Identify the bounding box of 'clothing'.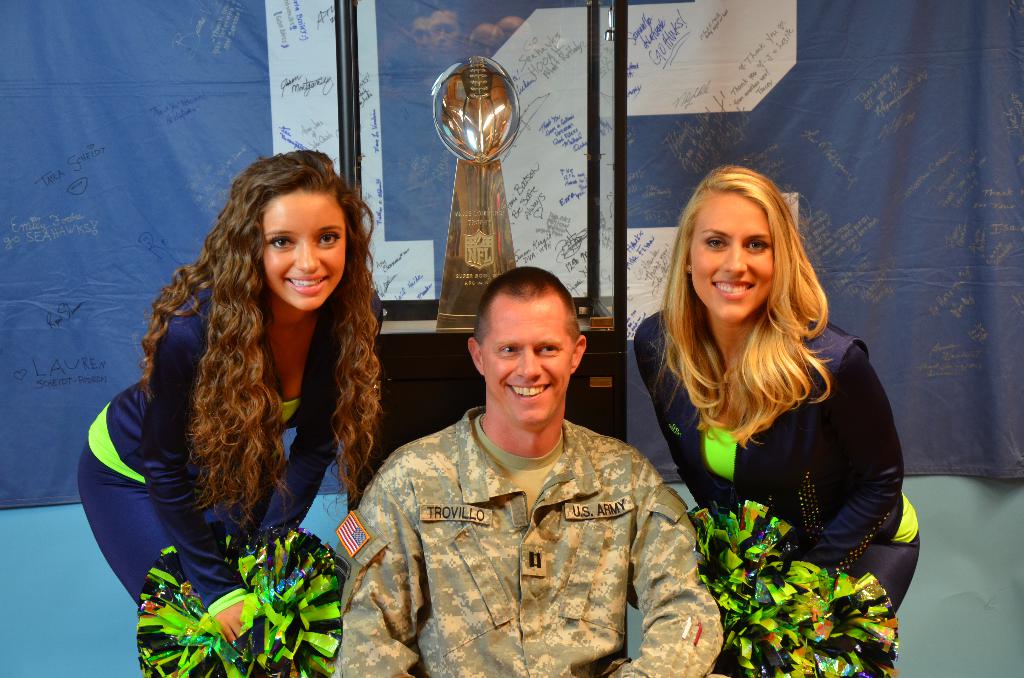
bbox=(326, 362, 705, 675).
